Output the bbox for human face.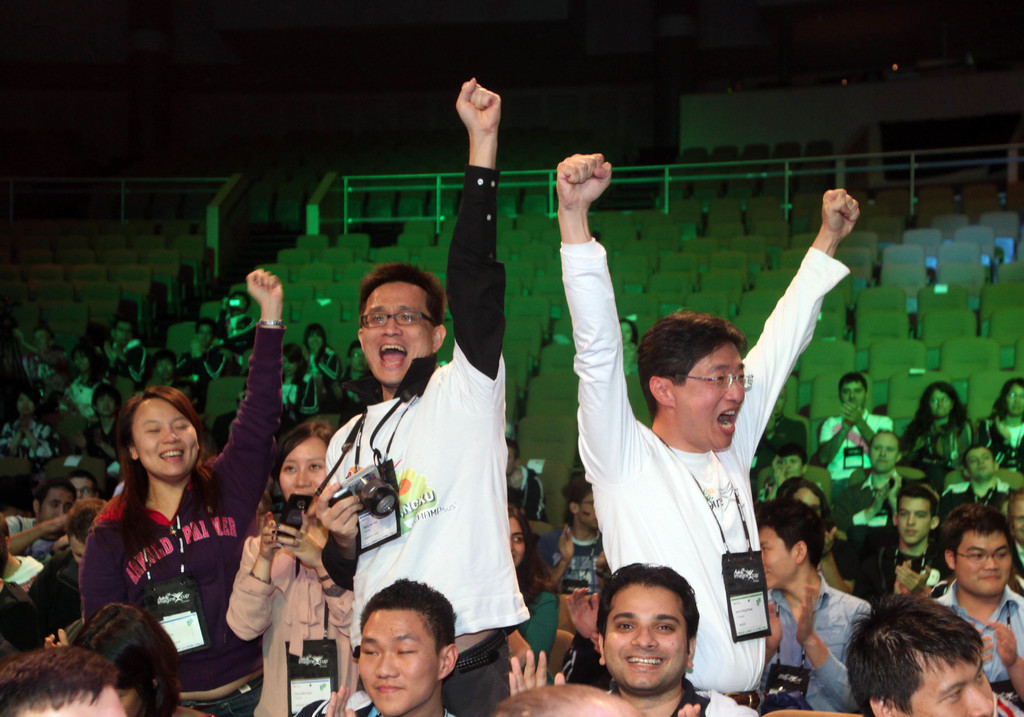
[573,493,598,530].
